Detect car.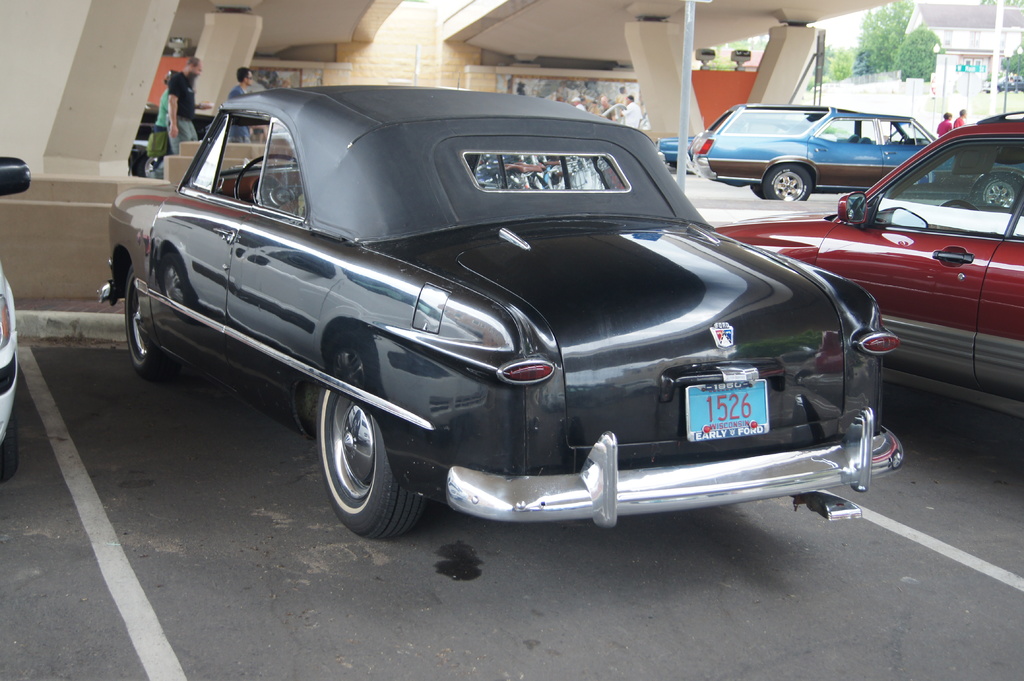
Detected at box(687, 102, 935, 196).
